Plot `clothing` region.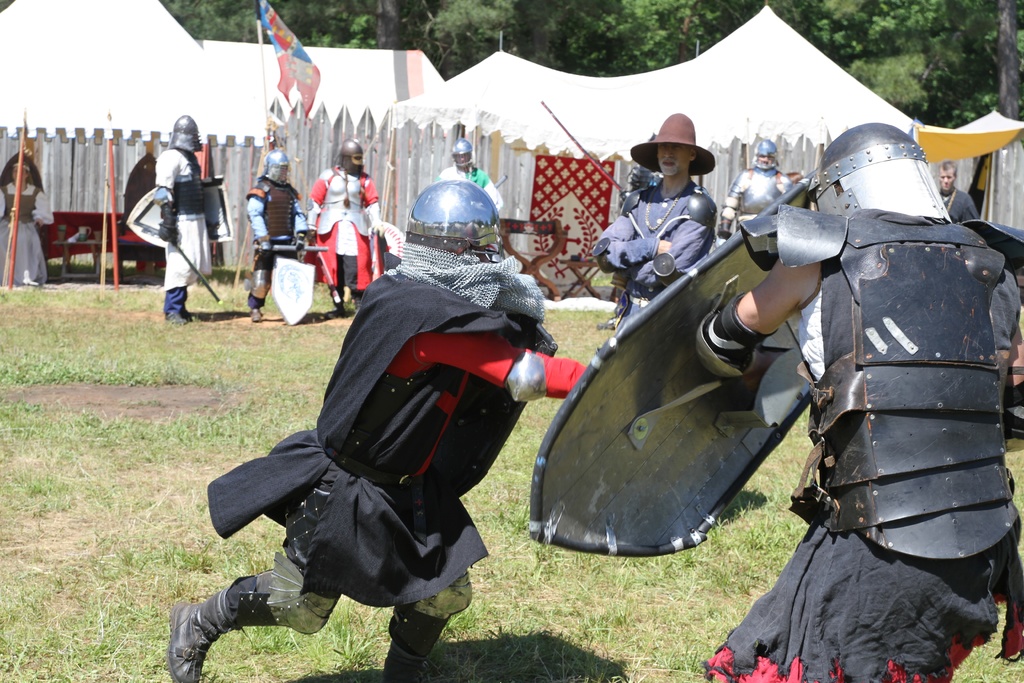
Plotted at rect(0, 183, 55, 289).
